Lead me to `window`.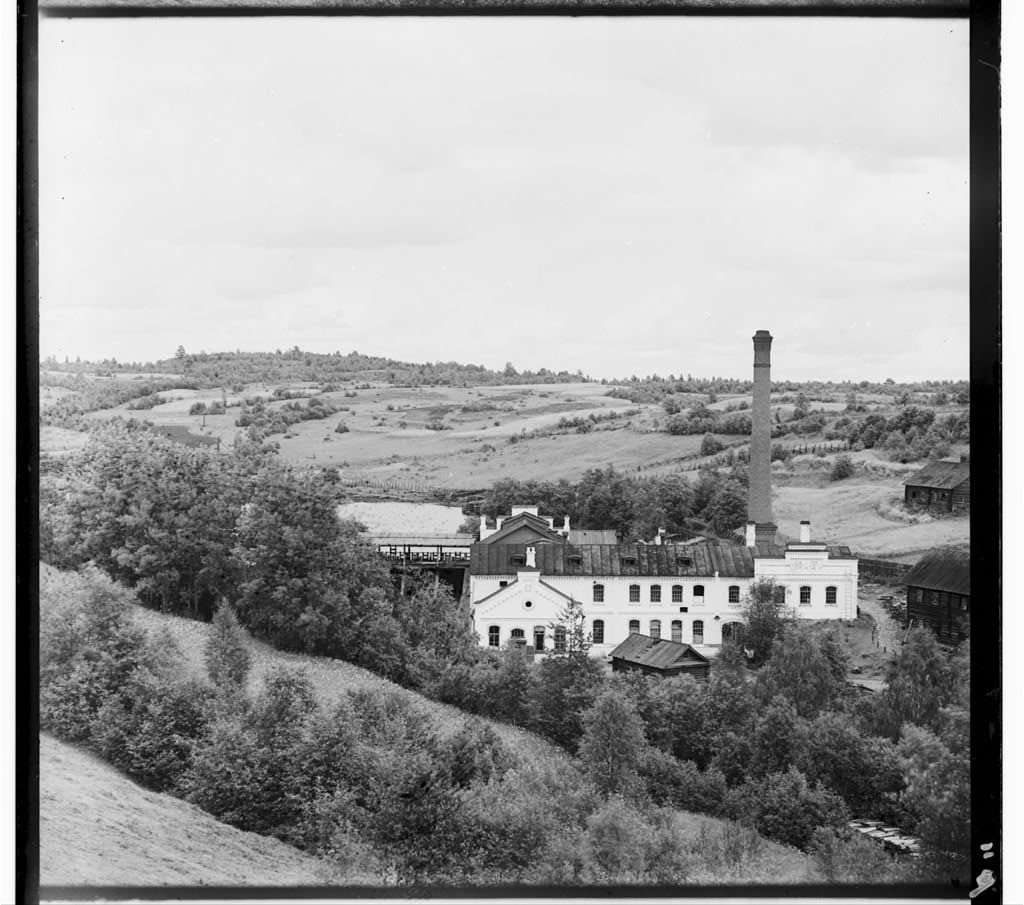
Lead to detection(670, 585, 685, 604).
